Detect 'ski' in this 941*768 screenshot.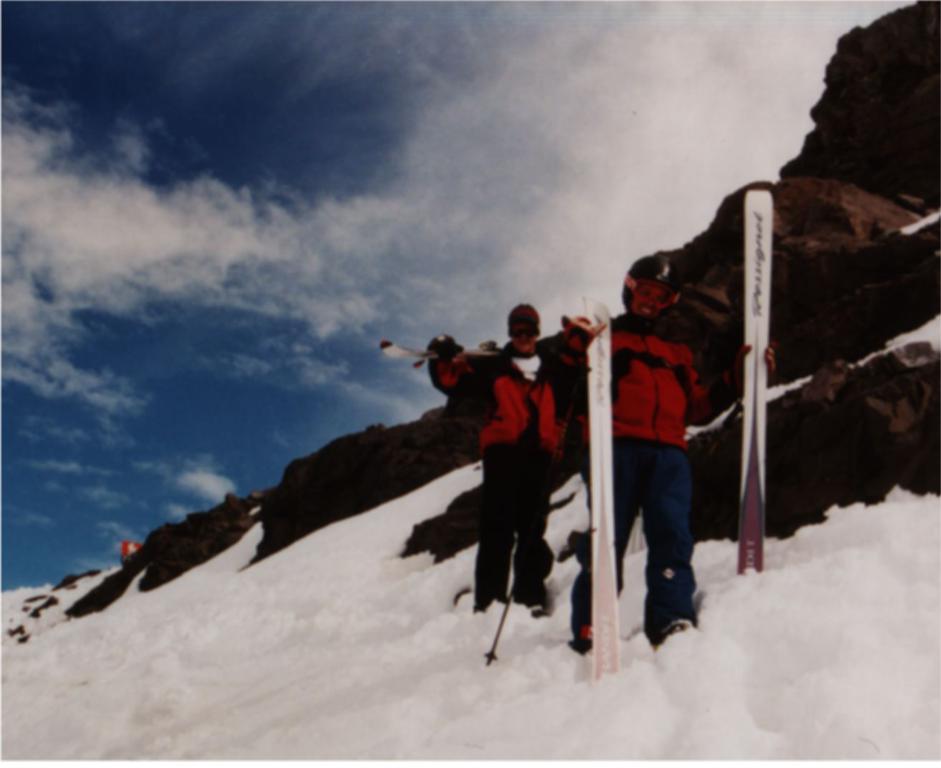
Detection: detection(579, 292, 622, 681).
